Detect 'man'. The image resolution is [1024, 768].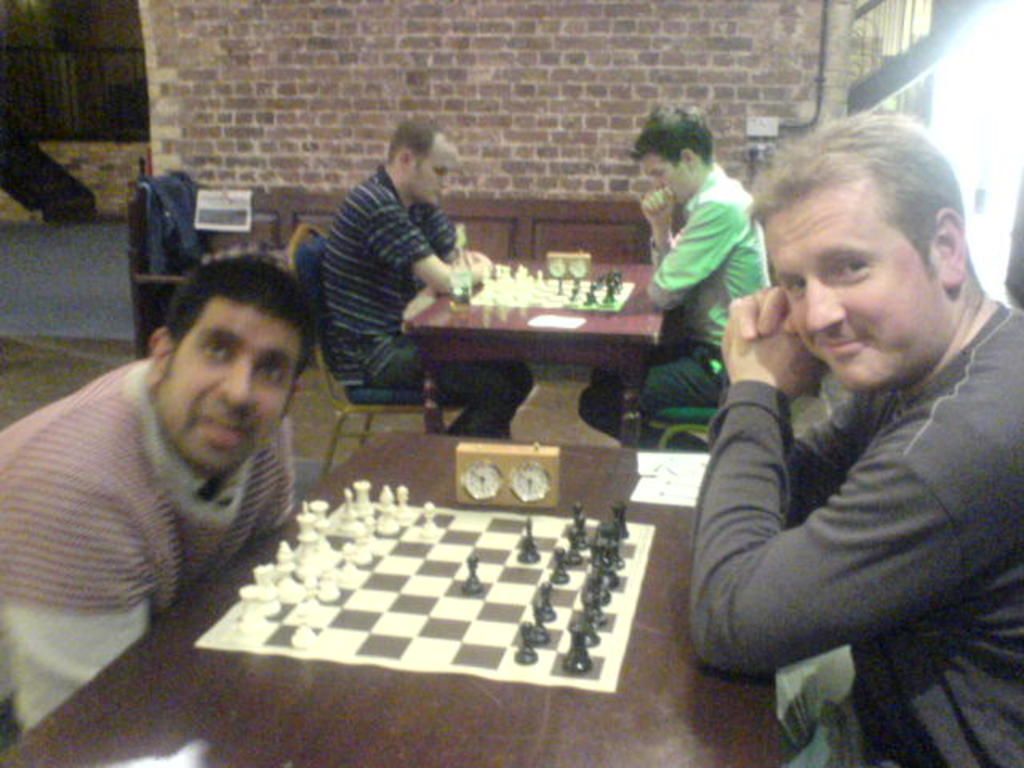
688, 101, 1022, 766.
